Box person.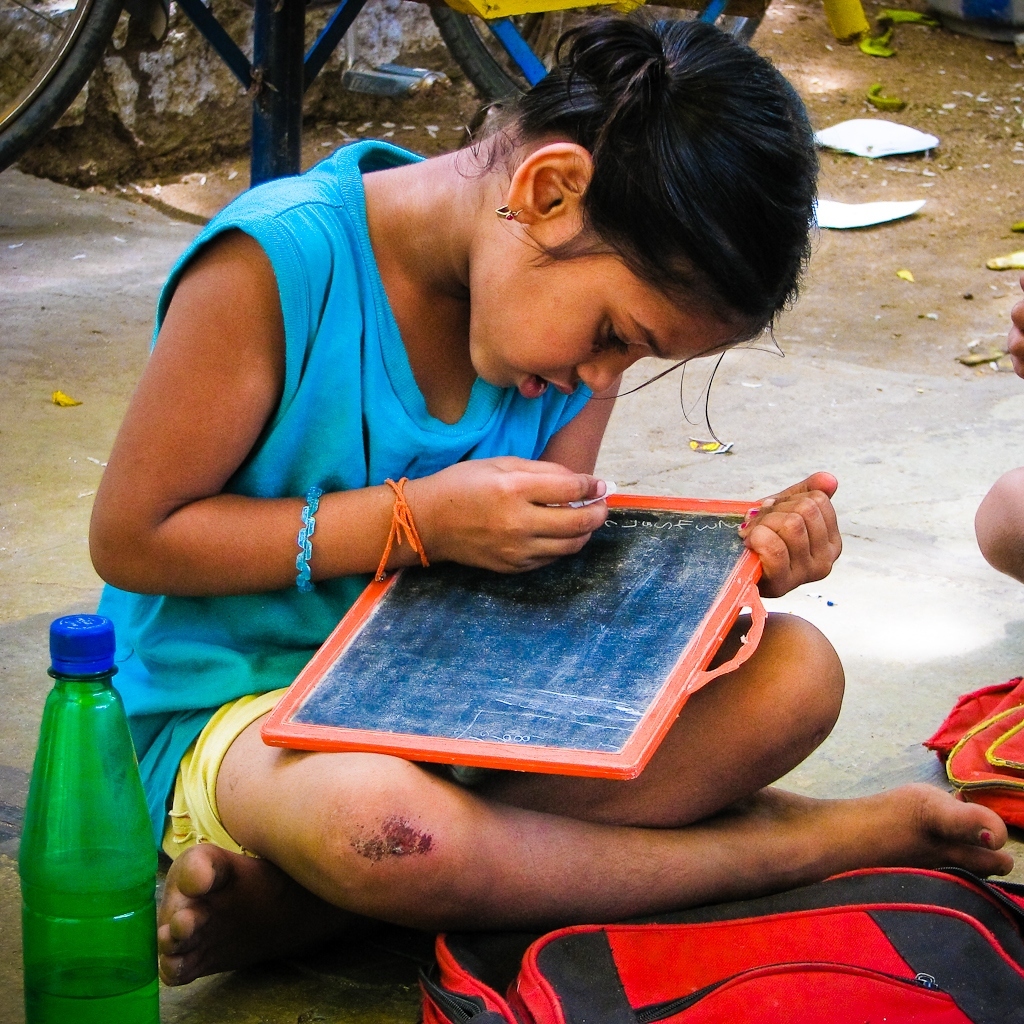
[left=67, top=58, right=915, bottom=915].
